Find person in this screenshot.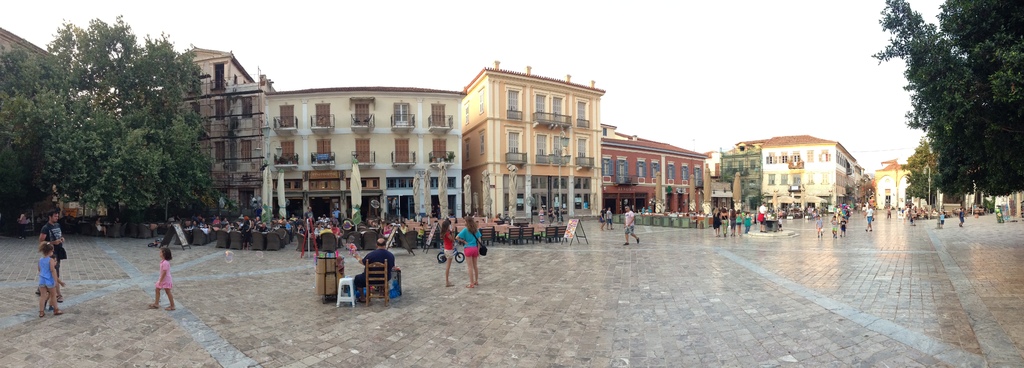
The bounding box for person is <box>390,196,399,218</box>.
